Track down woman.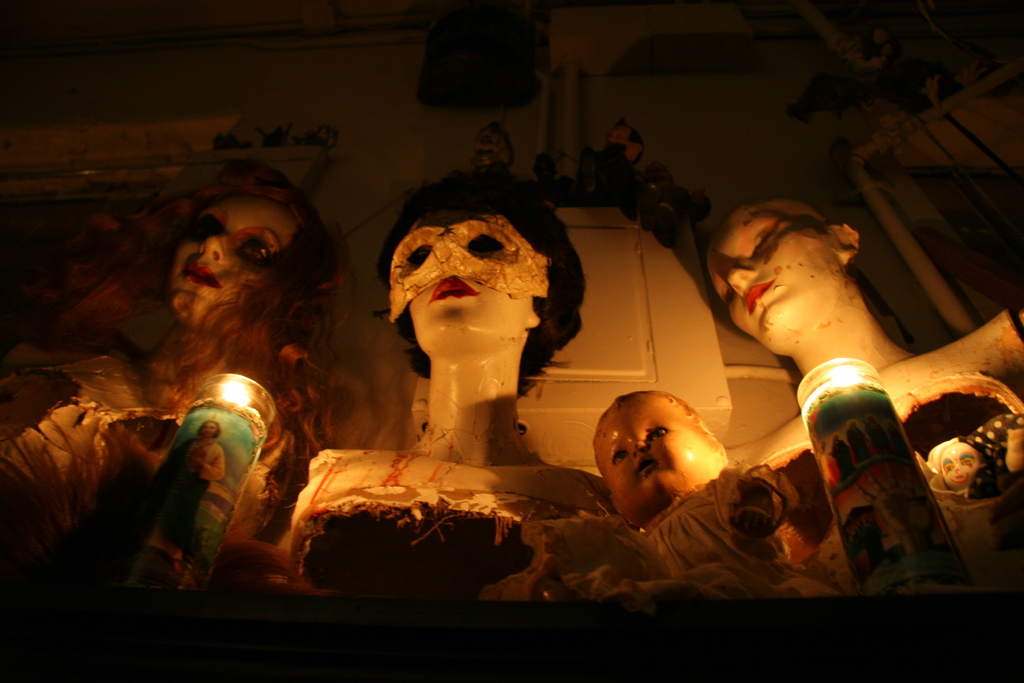
Tracked to (137, 422, 225, 586).
